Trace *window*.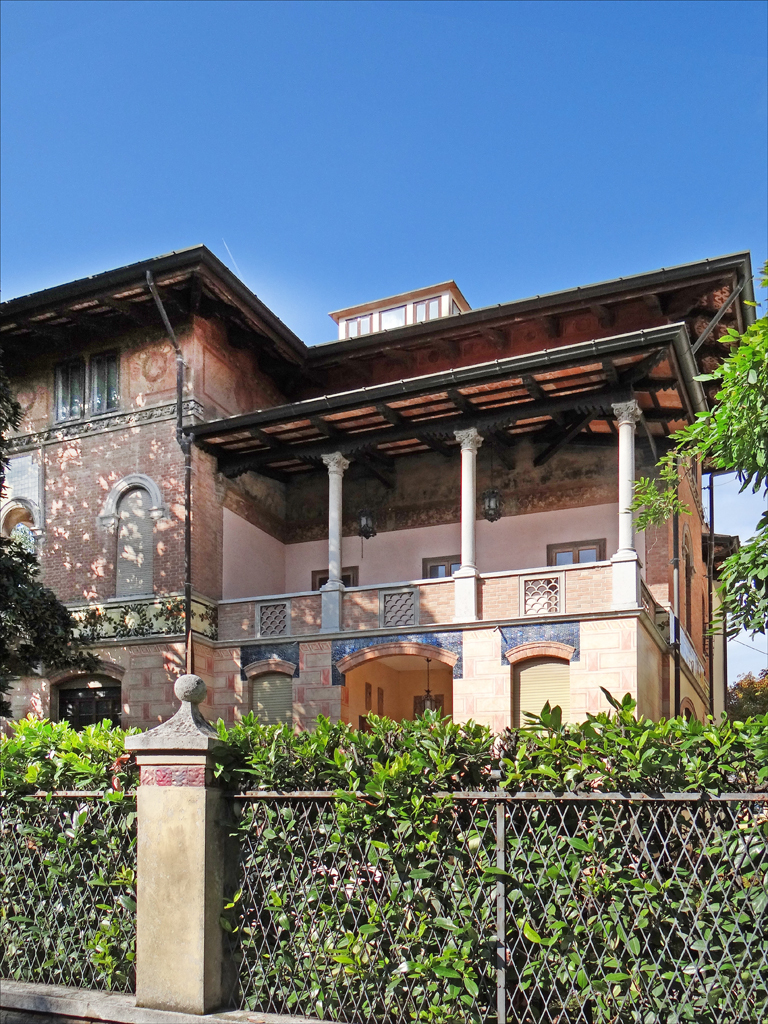
Traced to [left=372, top=301, right=409, bottom=331].
